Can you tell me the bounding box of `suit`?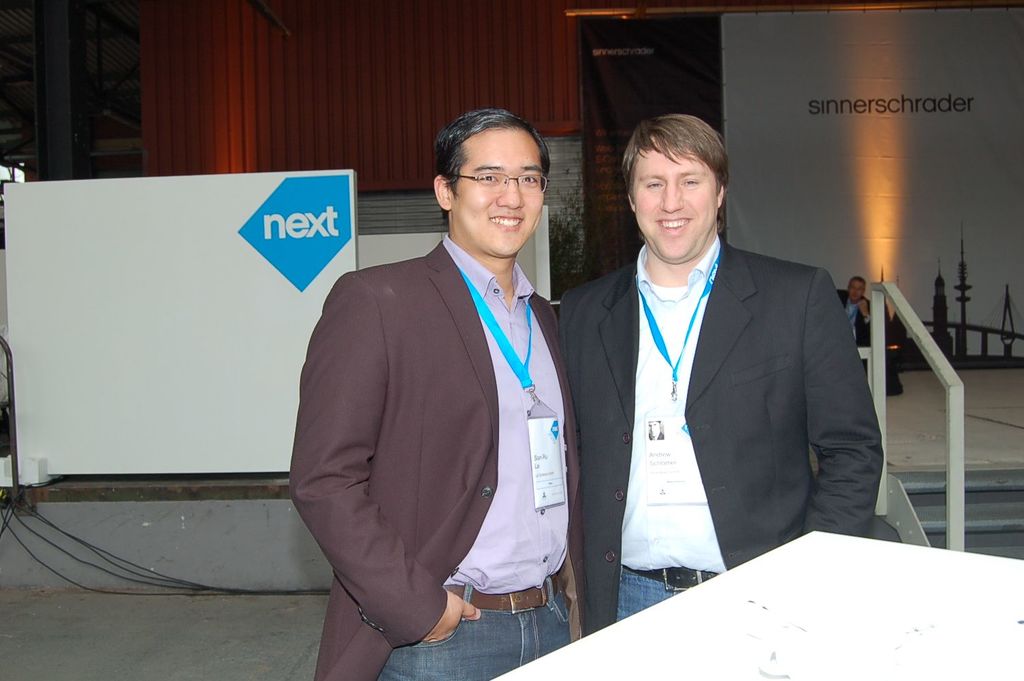
838:287:875:356.
